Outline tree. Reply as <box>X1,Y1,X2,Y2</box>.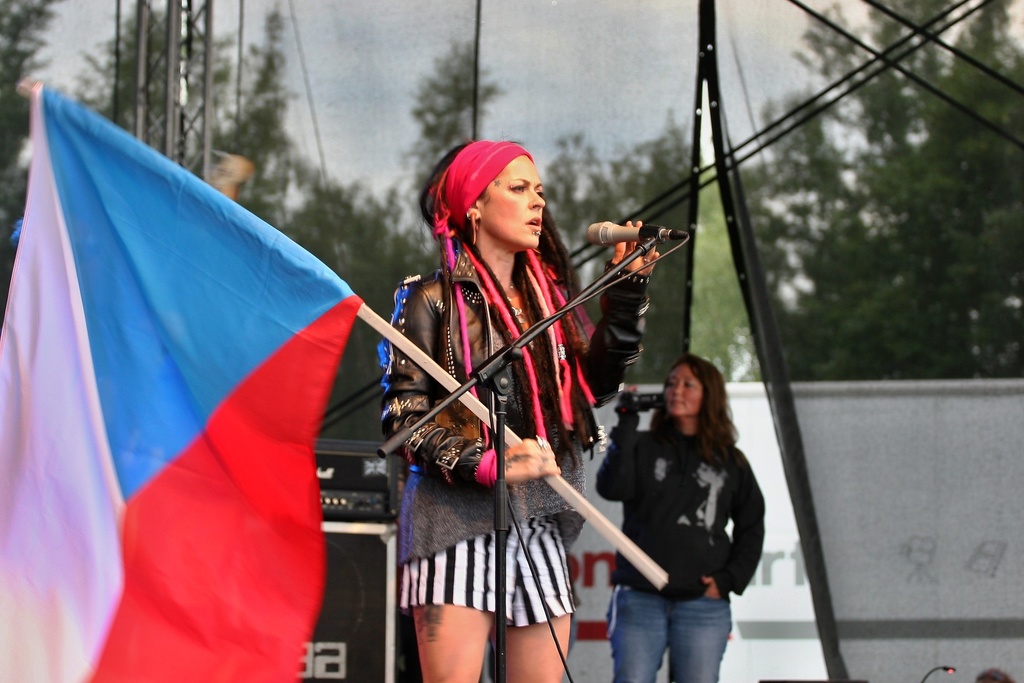
<box>633,150,767,406</box>.
